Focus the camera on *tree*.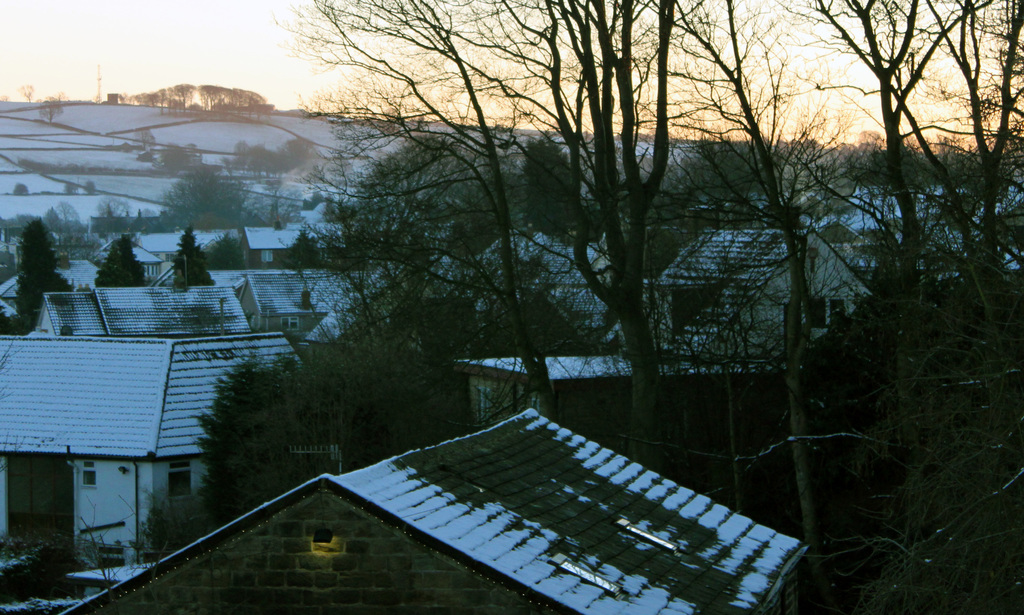
Focus region: (97,188,133,239).
